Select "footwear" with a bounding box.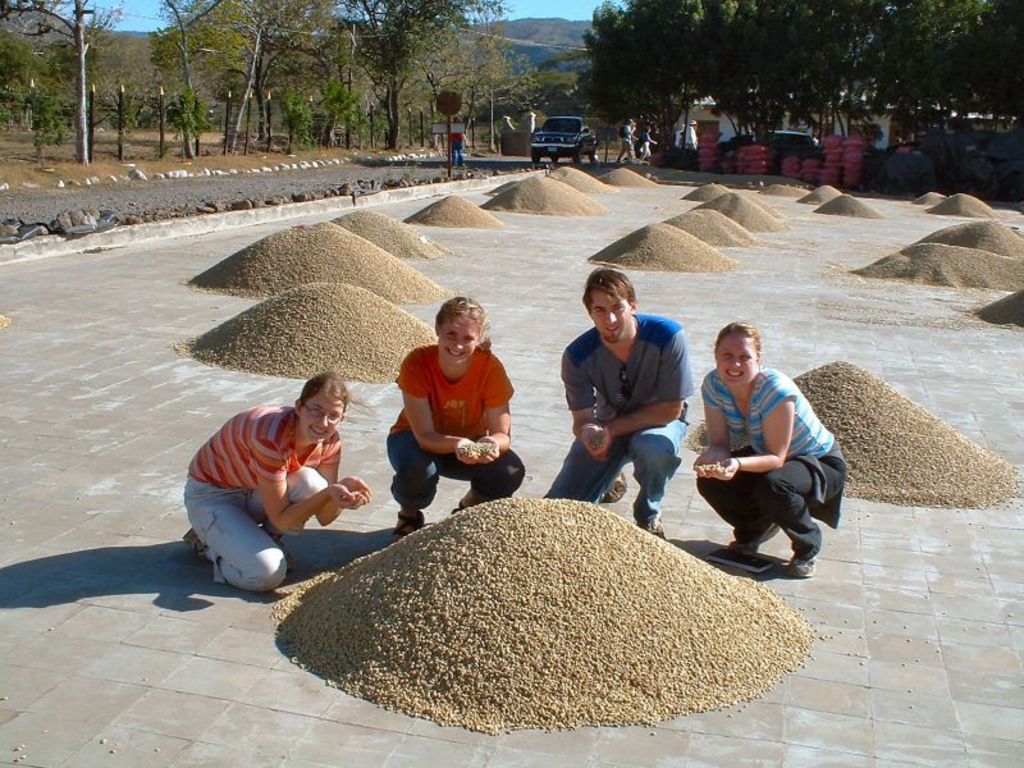
left=184, top=527, right=210, bottom=556.
